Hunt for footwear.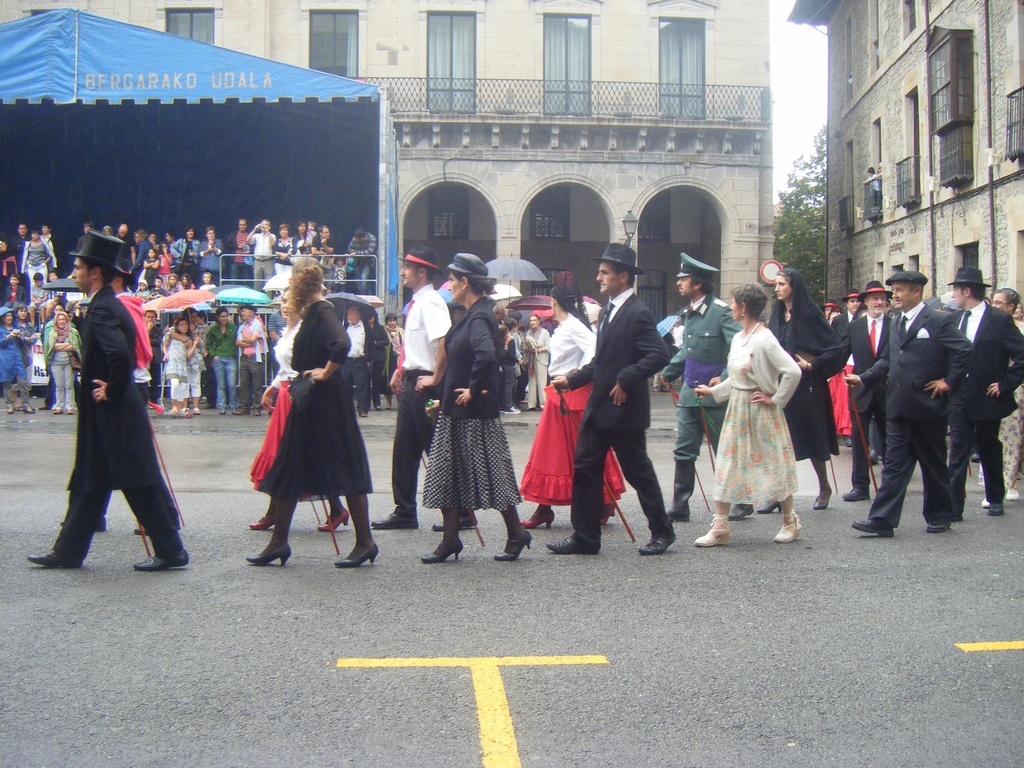
Hunted down at (left=543, top=532, right=598, bottom=557).
